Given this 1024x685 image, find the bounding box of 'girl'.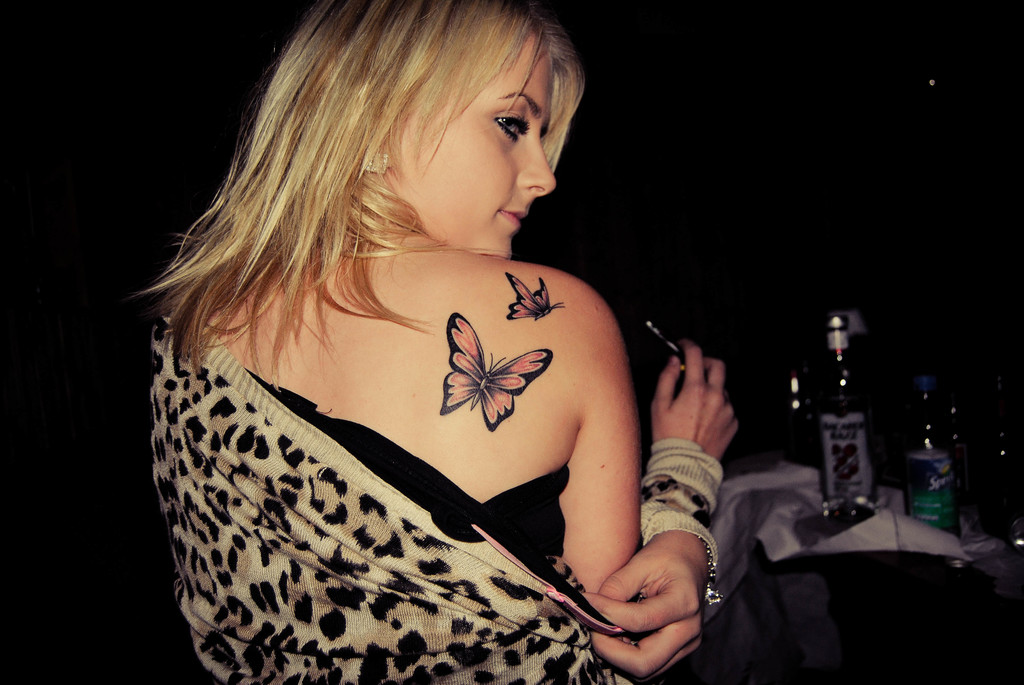
[left=129, top=0, right=734, bottom=684].
